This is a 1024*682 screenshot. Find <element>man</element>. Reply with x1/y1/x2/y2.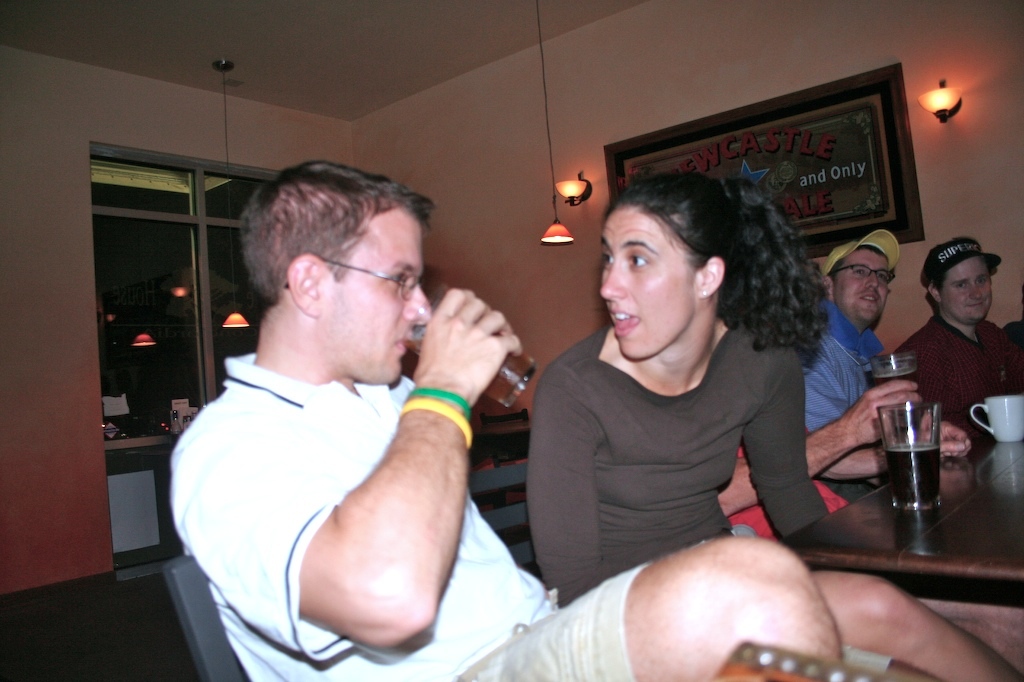
792/225/988/500.
